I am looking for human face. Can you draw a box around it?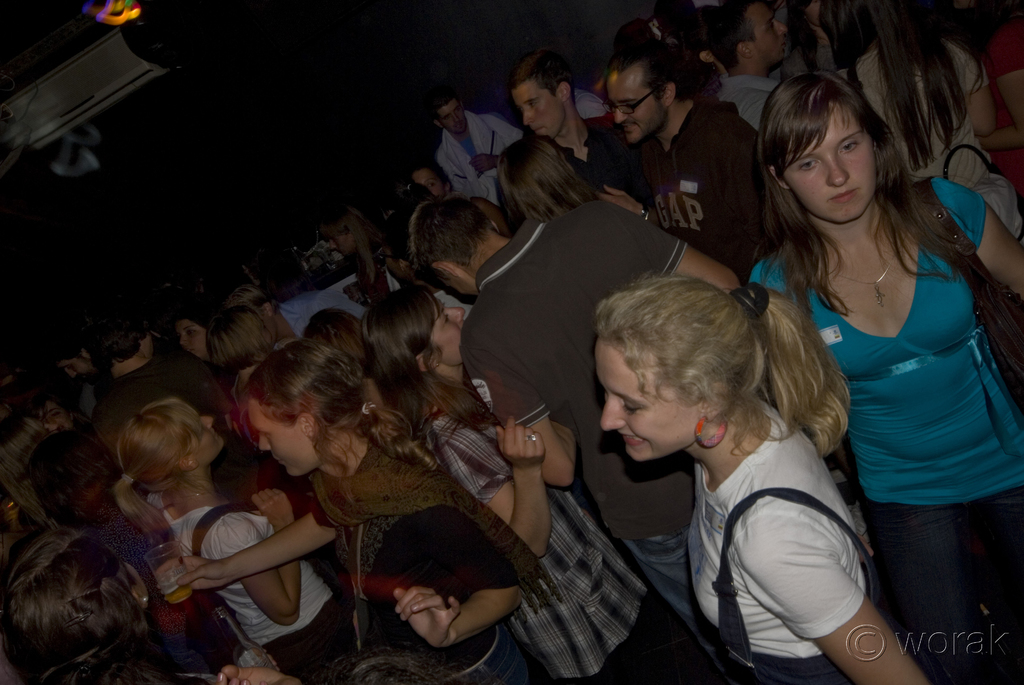
Sure, the bounding box is pyautogui.locateOnScreen(512, 81, 563, 138).
